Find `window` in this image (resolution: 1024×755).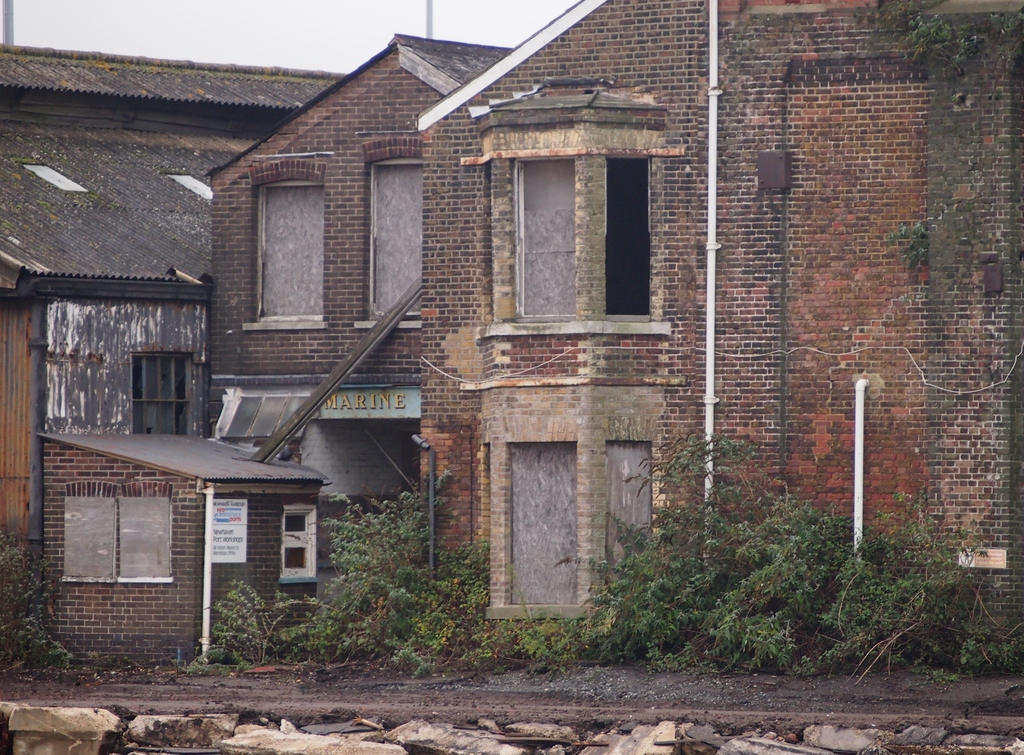
(x1=604, y1=157, x2=652, y2=323).
